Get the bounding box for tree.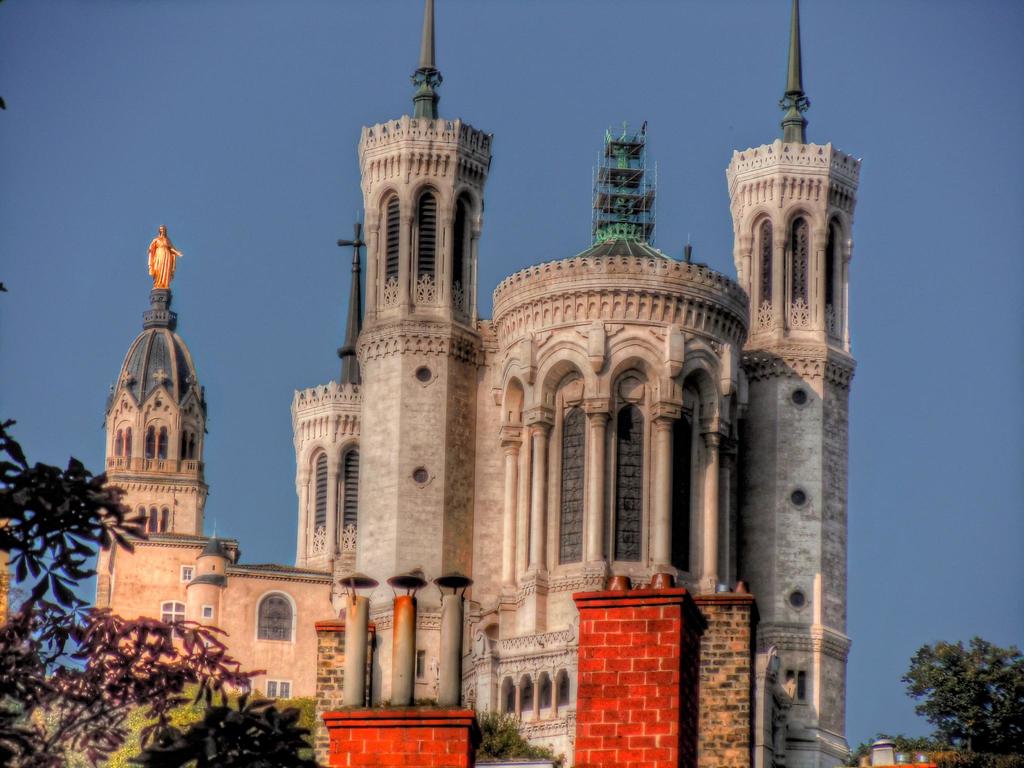
pyautogui.locateOnScreen(0, 418, 312, 767).
